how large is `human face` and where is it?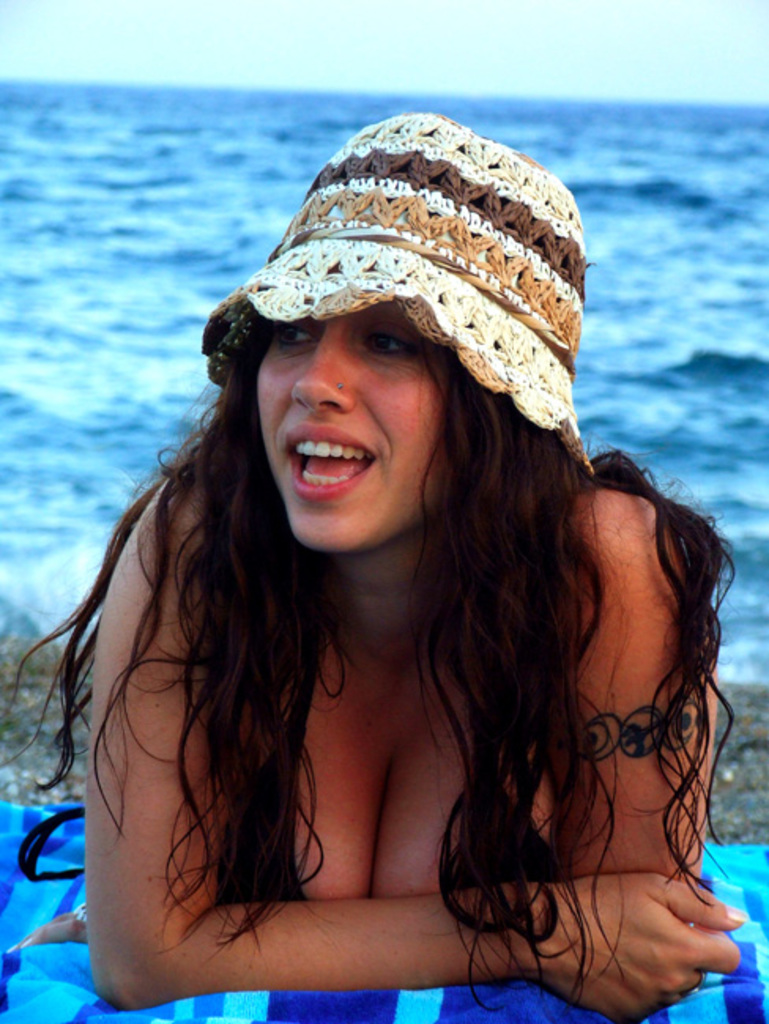
Bounding box: BBox(251, 307, 438, 550).
